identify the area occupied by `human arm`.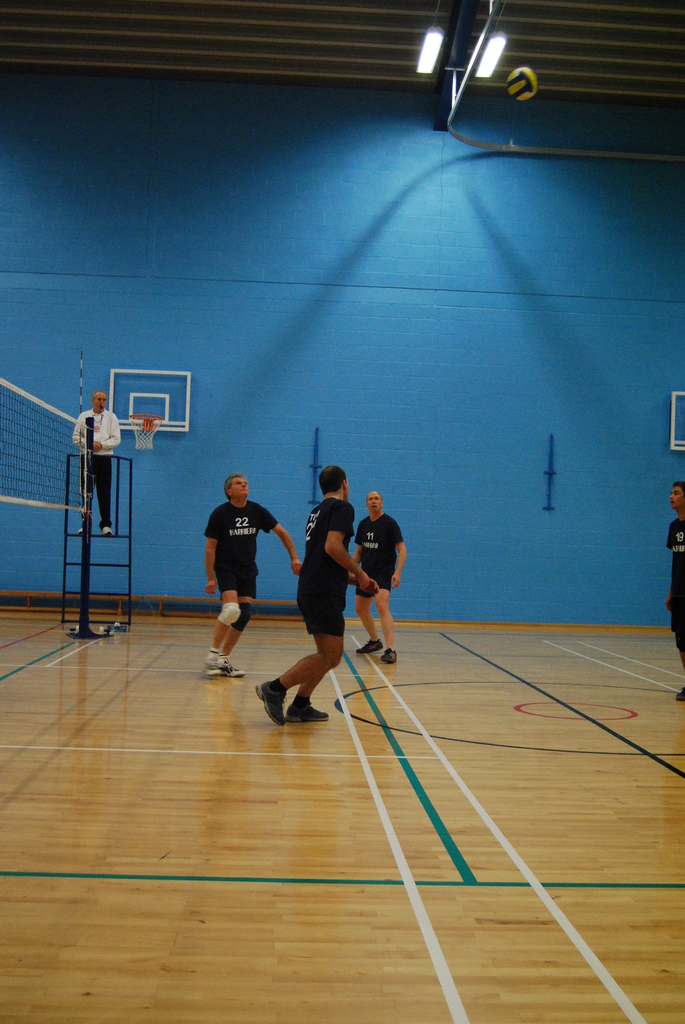
Area: 343 519 377 580.
